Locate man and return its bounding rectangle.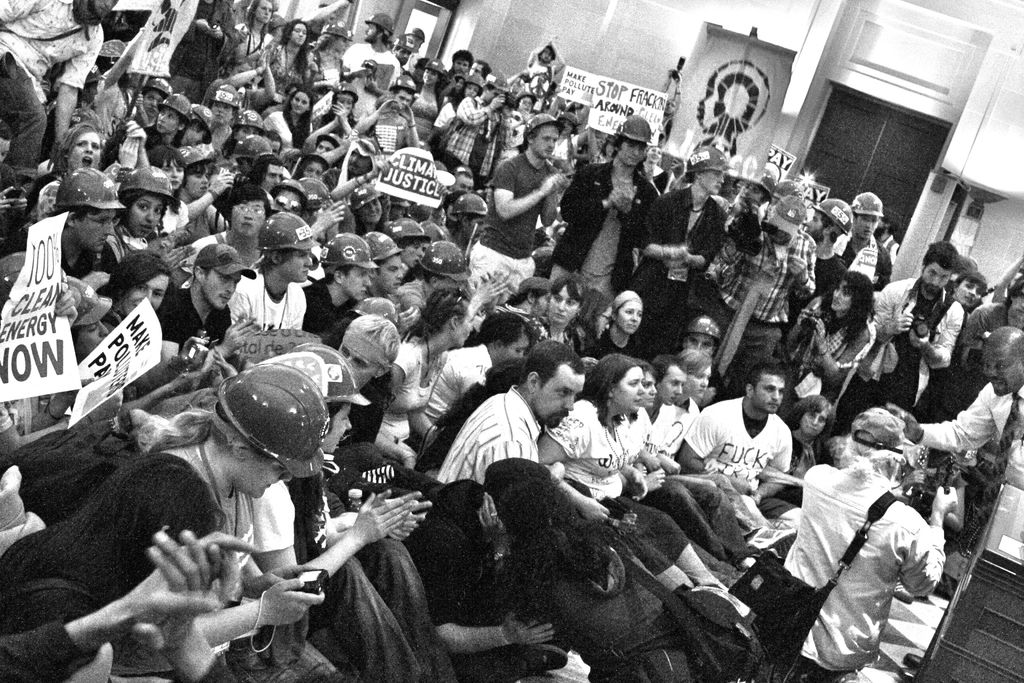
bbox(725, 400, 959, 682).
